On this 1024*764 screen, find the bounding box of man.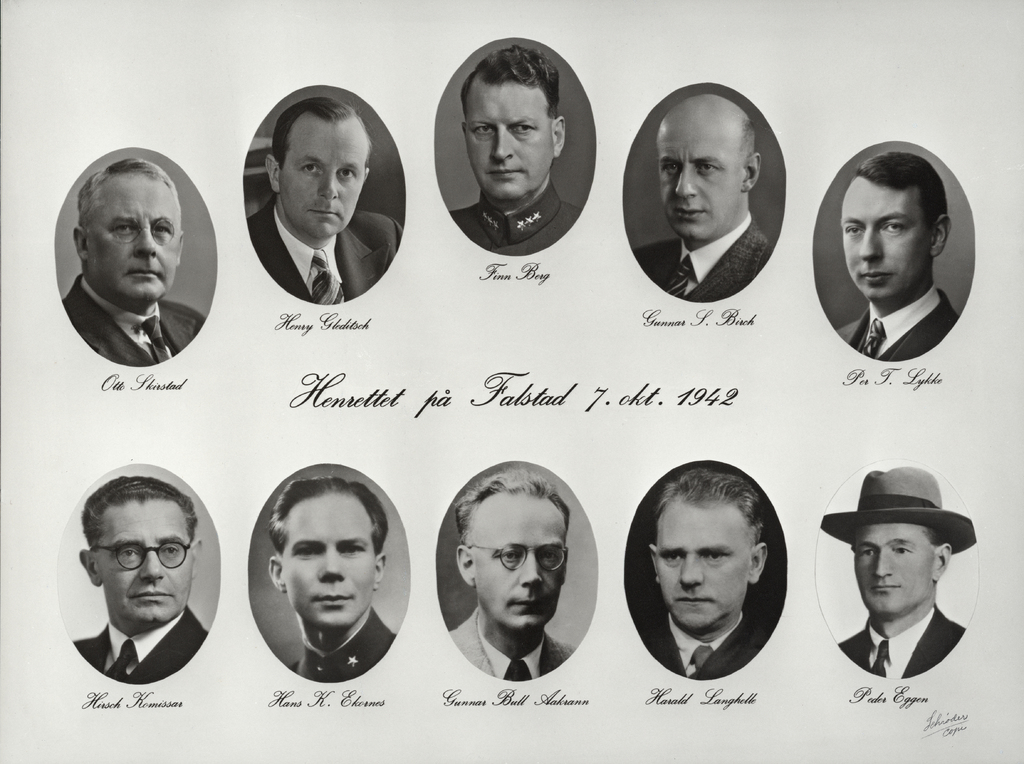
Bounding box: (833,150,958,363).
